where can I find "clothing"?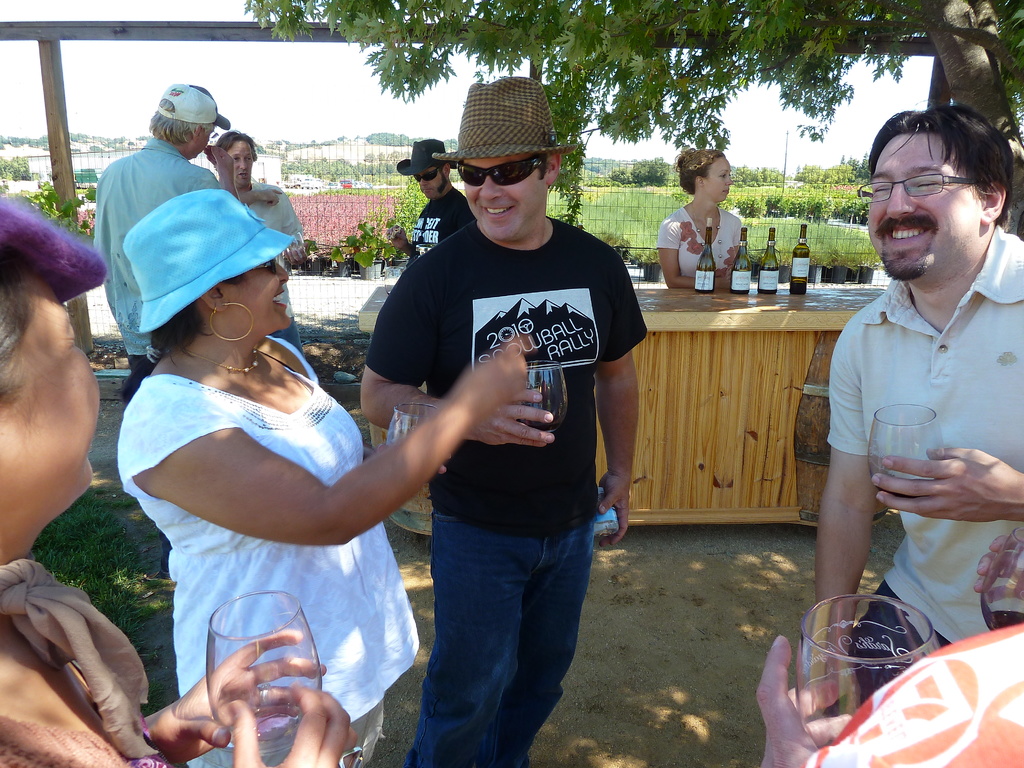
You can find it at pyautogui.locateOnScreen(122, 363, 424, 767).
